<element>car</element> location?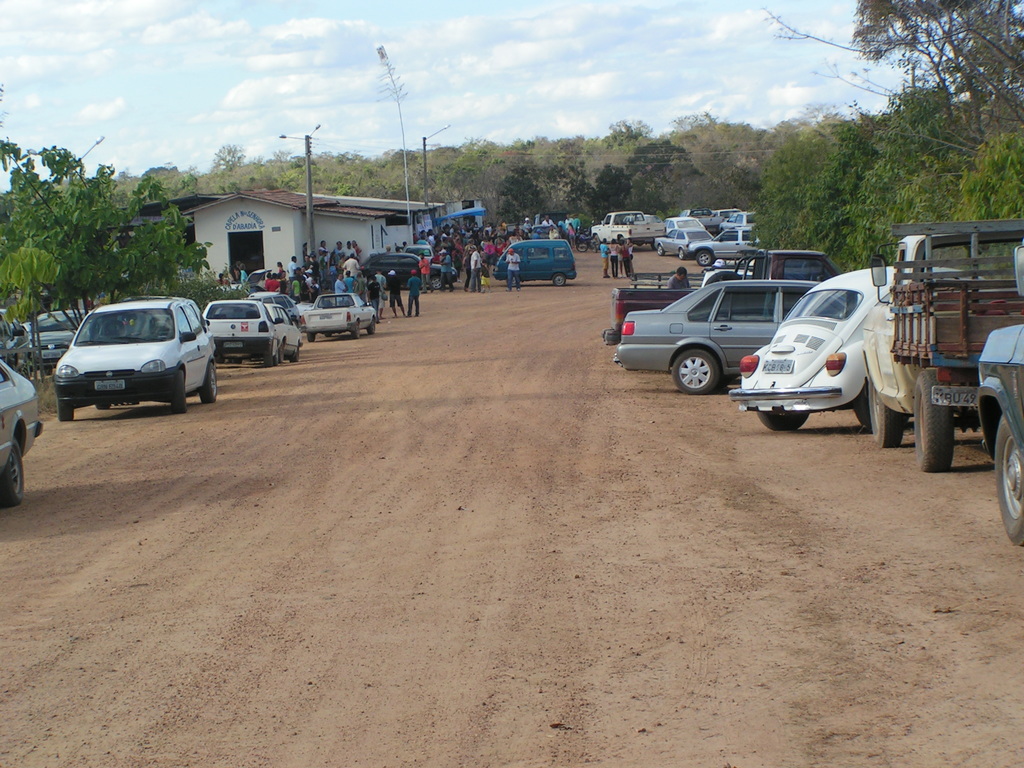
(358,252,460,292)
